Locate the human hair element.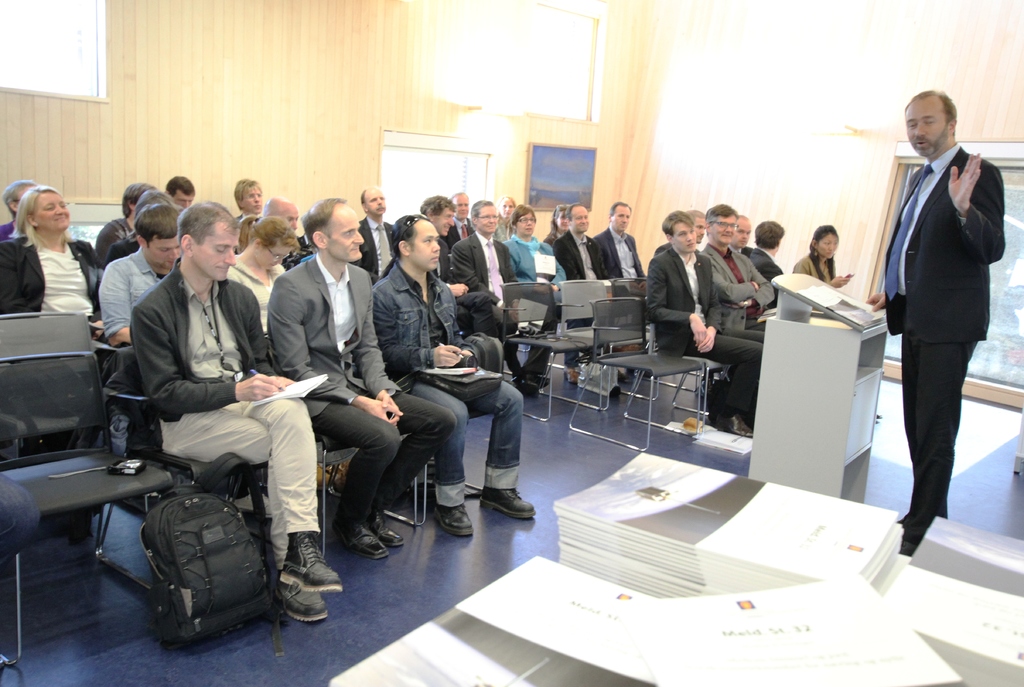
Element bbox: <region>685, 207, 705, 228</region>.
